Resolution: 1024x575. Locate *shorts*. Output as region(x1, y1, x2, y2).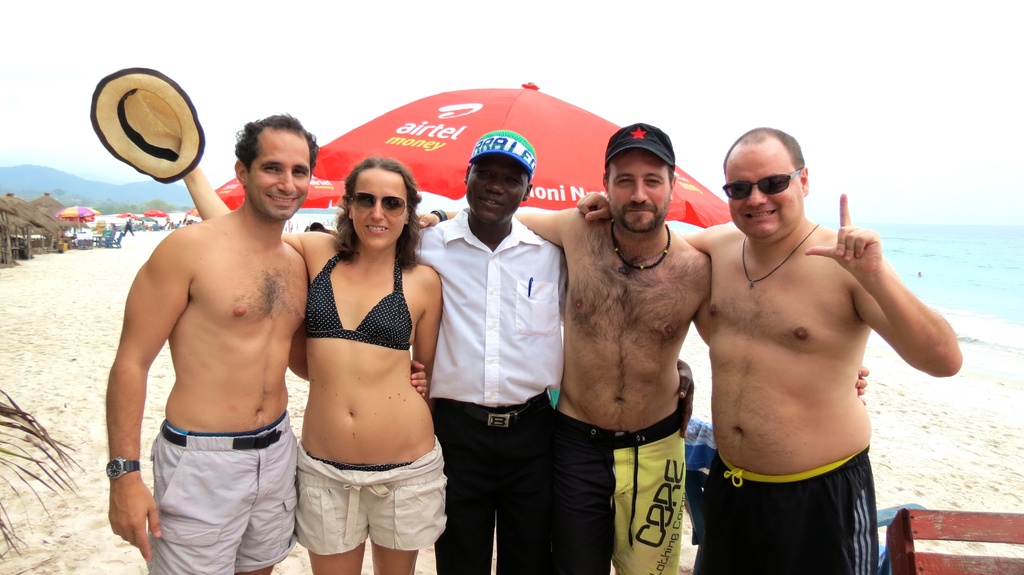
region(551, 410, 685, 574).
